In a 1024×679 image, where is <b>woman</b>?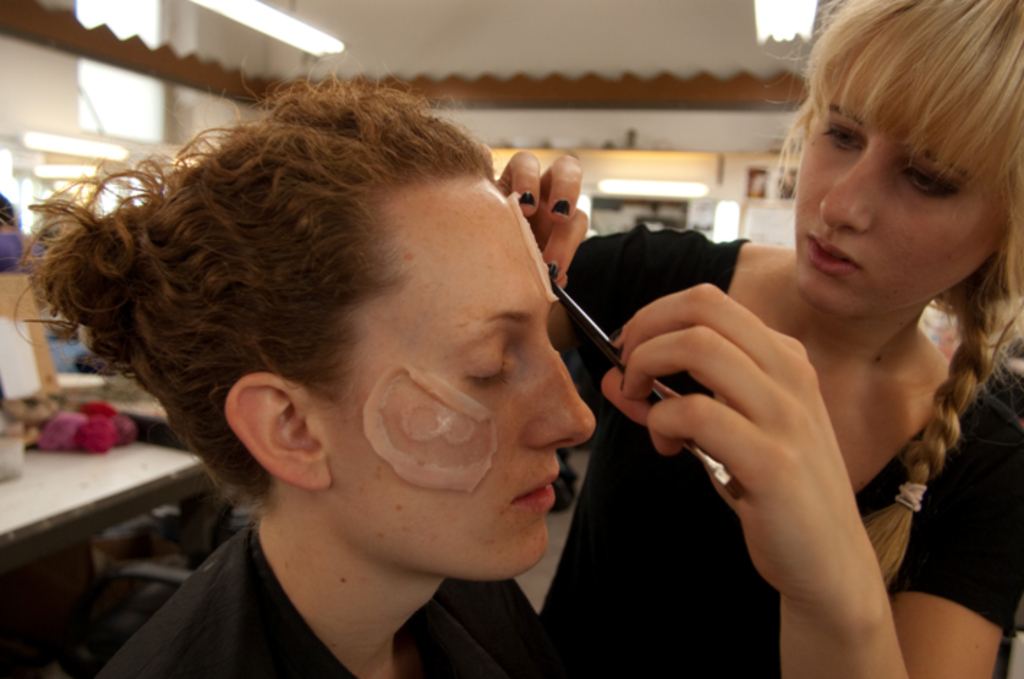
(x1=16, y1=72, x2=605, y2=678).
